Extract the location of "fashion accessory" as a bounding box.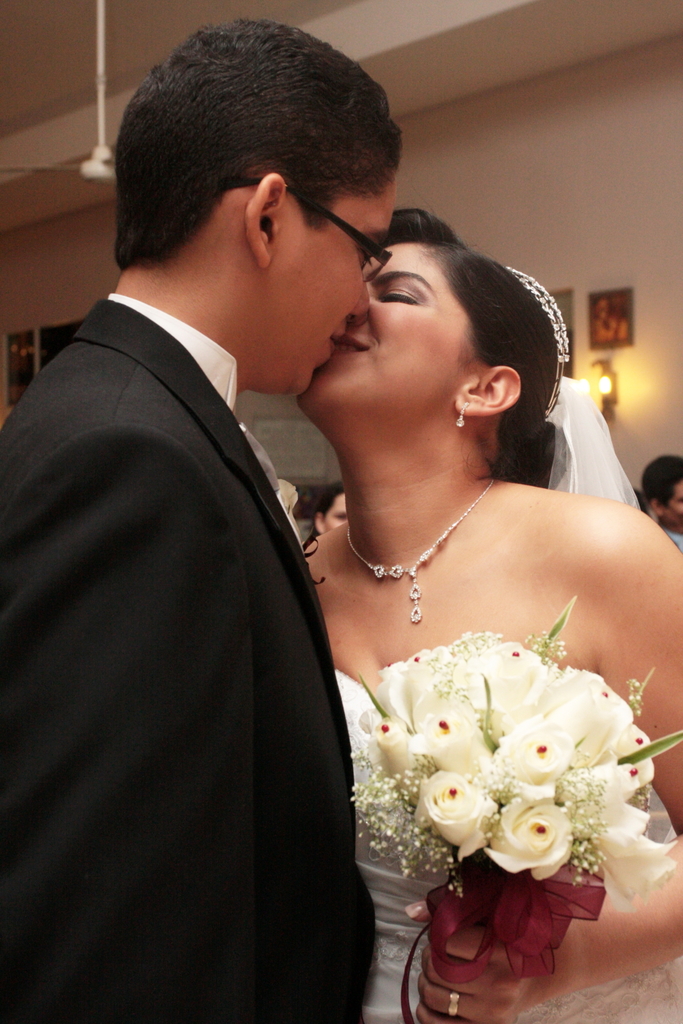
bbox(497, 265, 574, 412).
